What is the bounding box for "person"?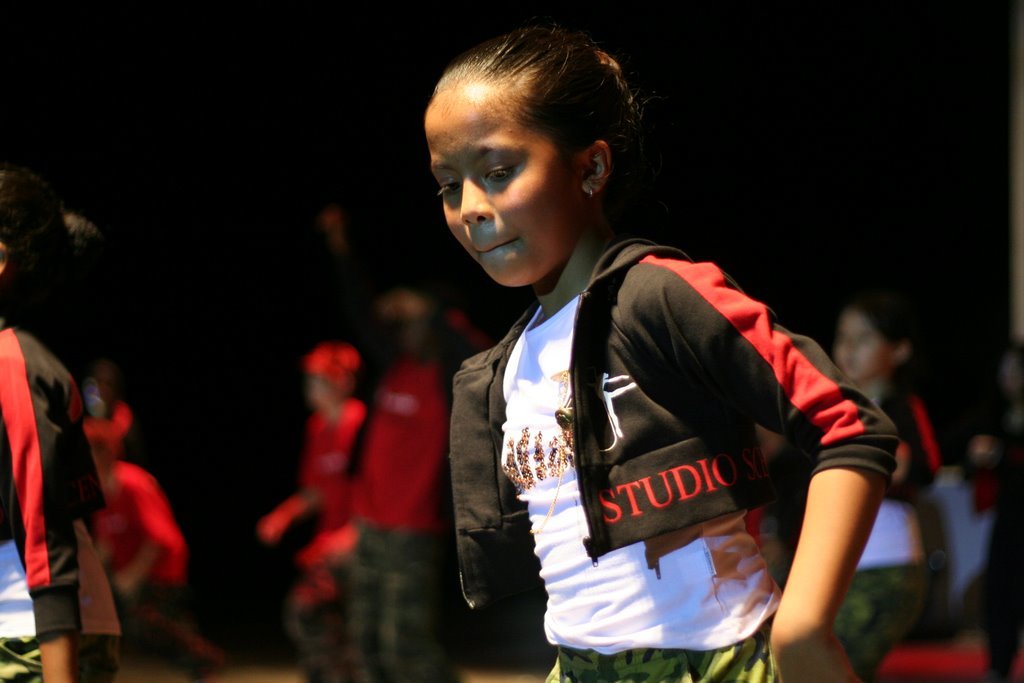
x1=416 y1=20 x2=896 y2=682.
